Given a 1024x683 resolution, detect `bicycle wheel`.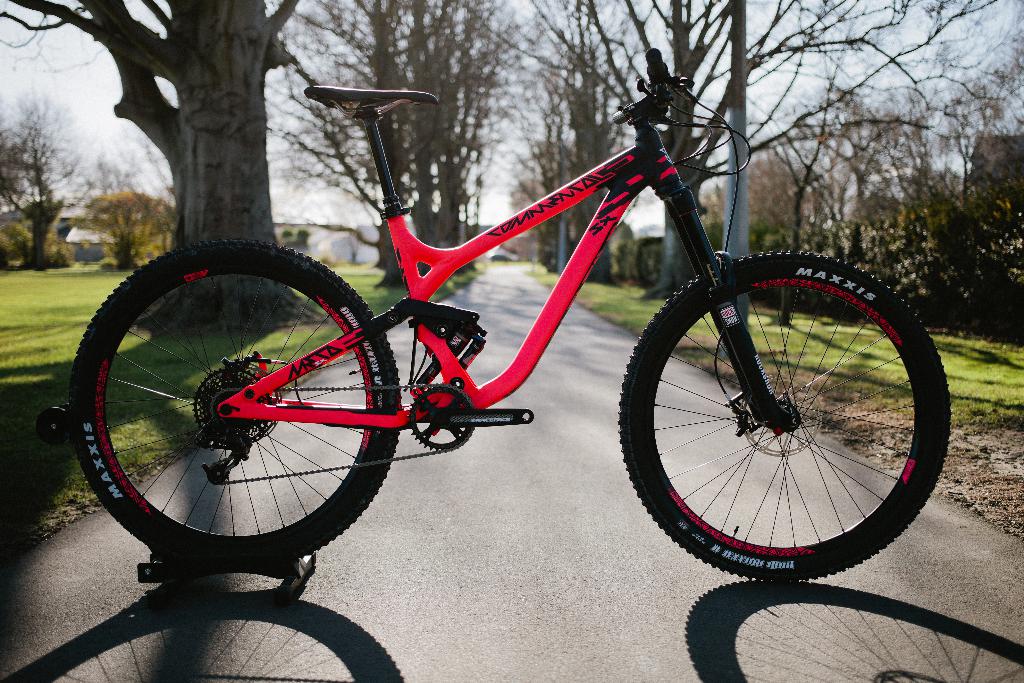
x1=55, y1=258, x2=433, y2=582.
